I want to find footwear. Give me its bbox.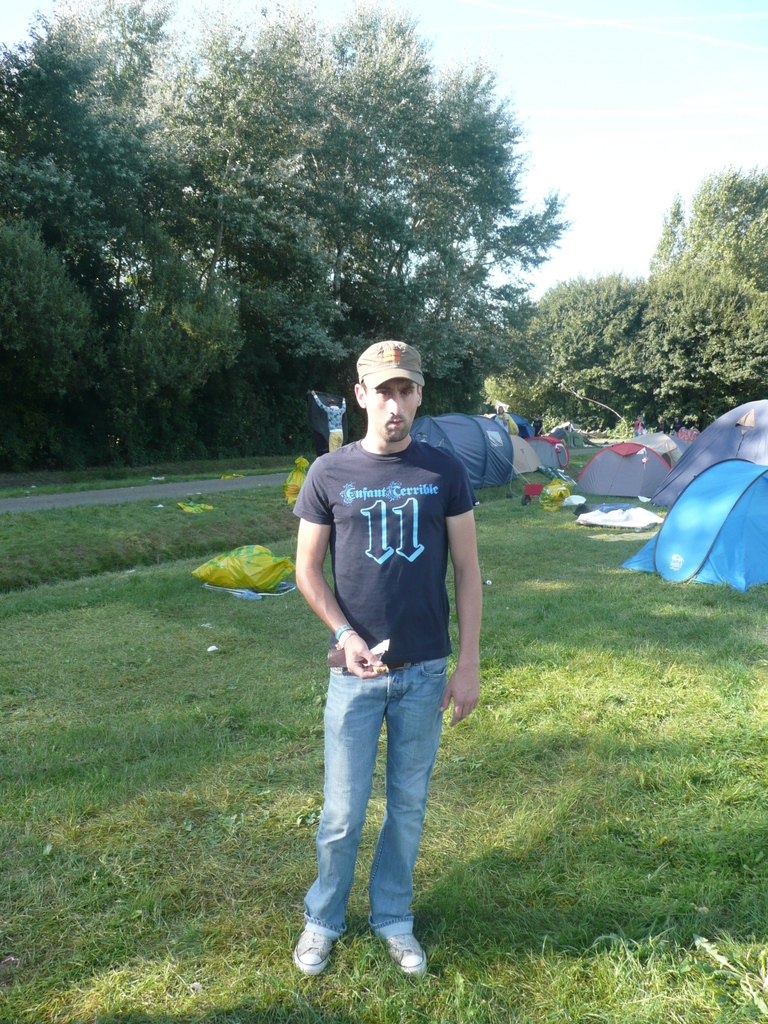
[372,927,430,970].
